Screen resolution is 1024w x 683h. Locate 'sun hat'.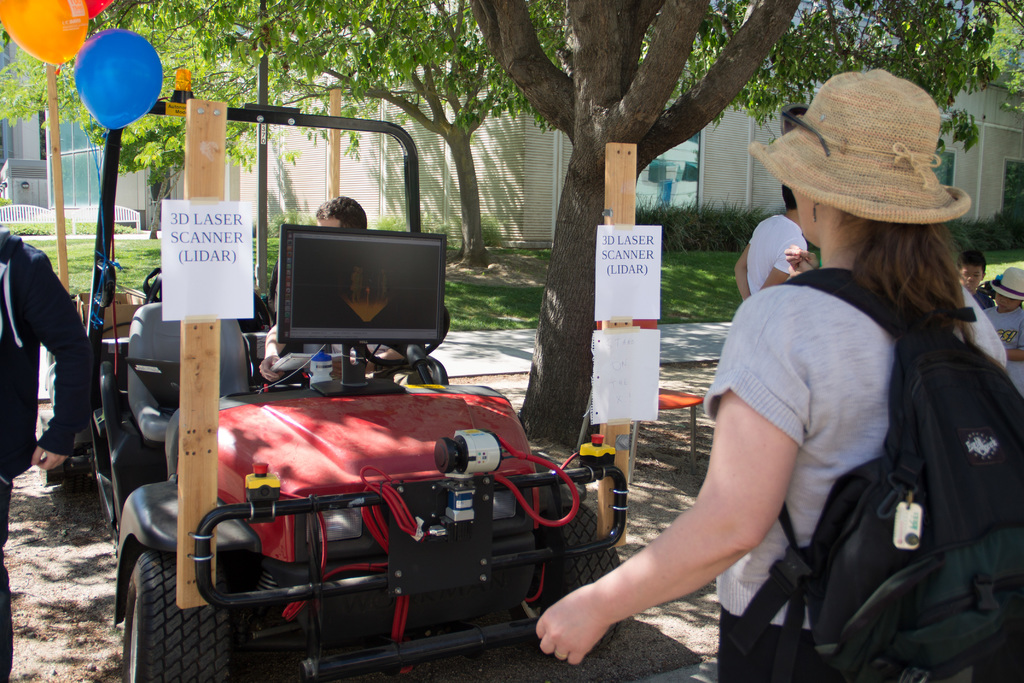
<box>749,70,975,226</box>.
